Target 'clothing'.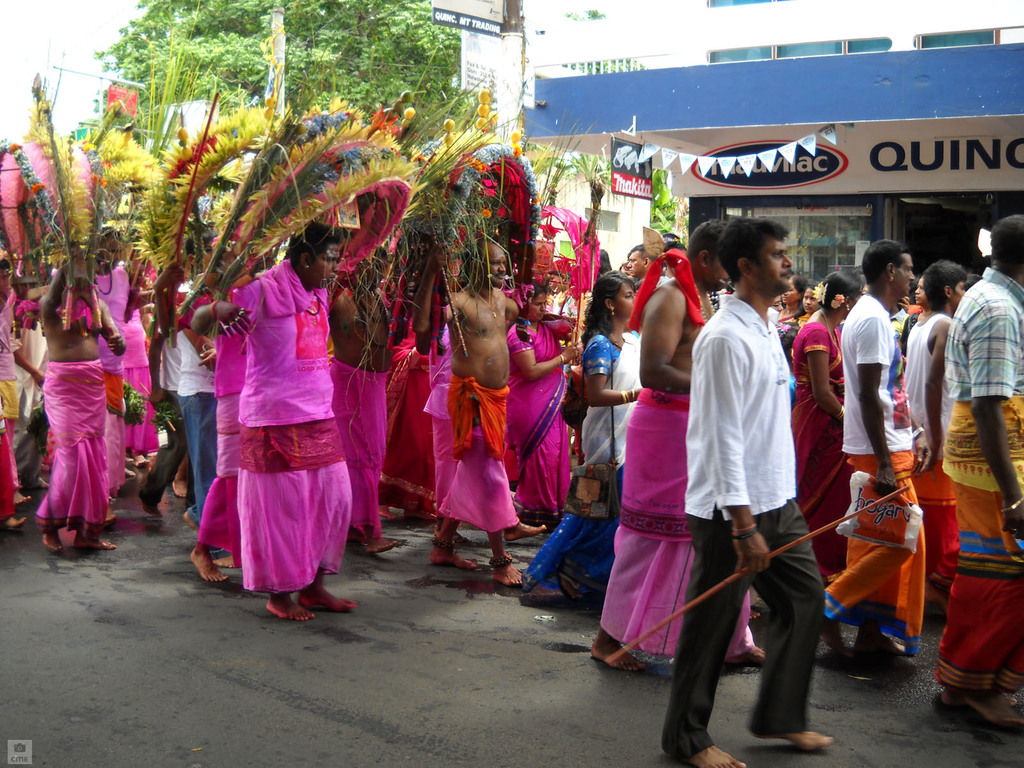
Target region: <region>41, 360, 103, 542</region>.
